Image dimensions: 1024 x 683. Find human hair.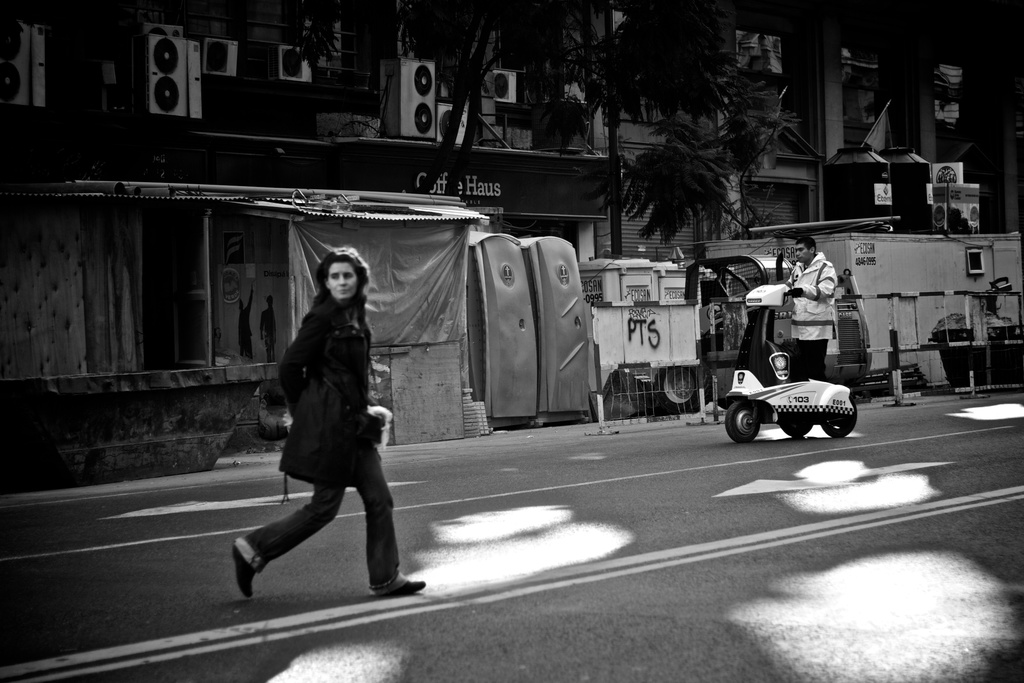
bbox=[305, 254, 370, 332].
